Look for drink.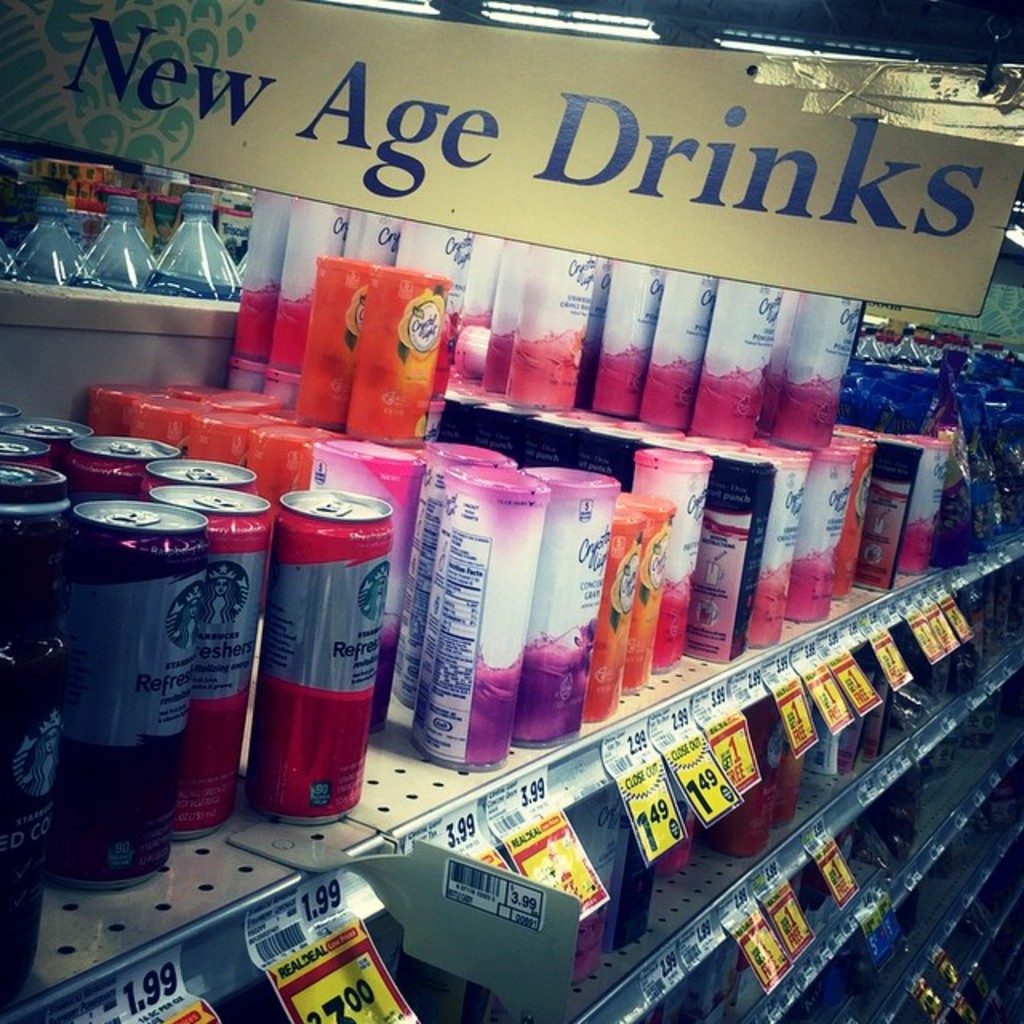
Found: box=[154, 485, 277, 834].
